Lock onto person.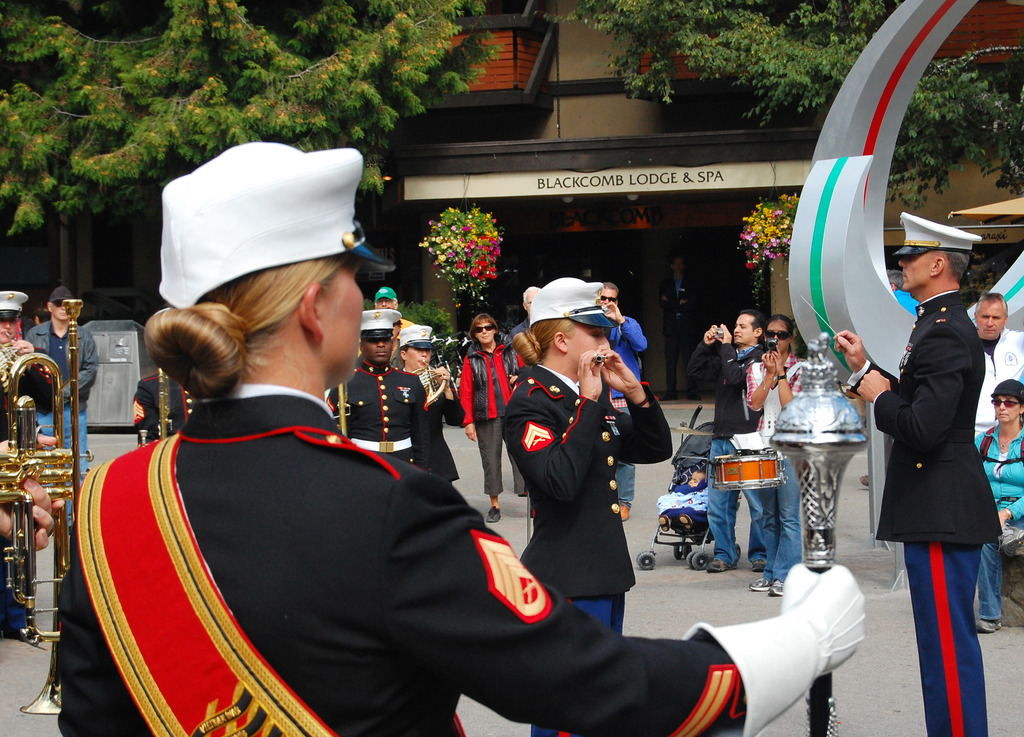
Locked: l=22, t=279, r=100, b=514.
